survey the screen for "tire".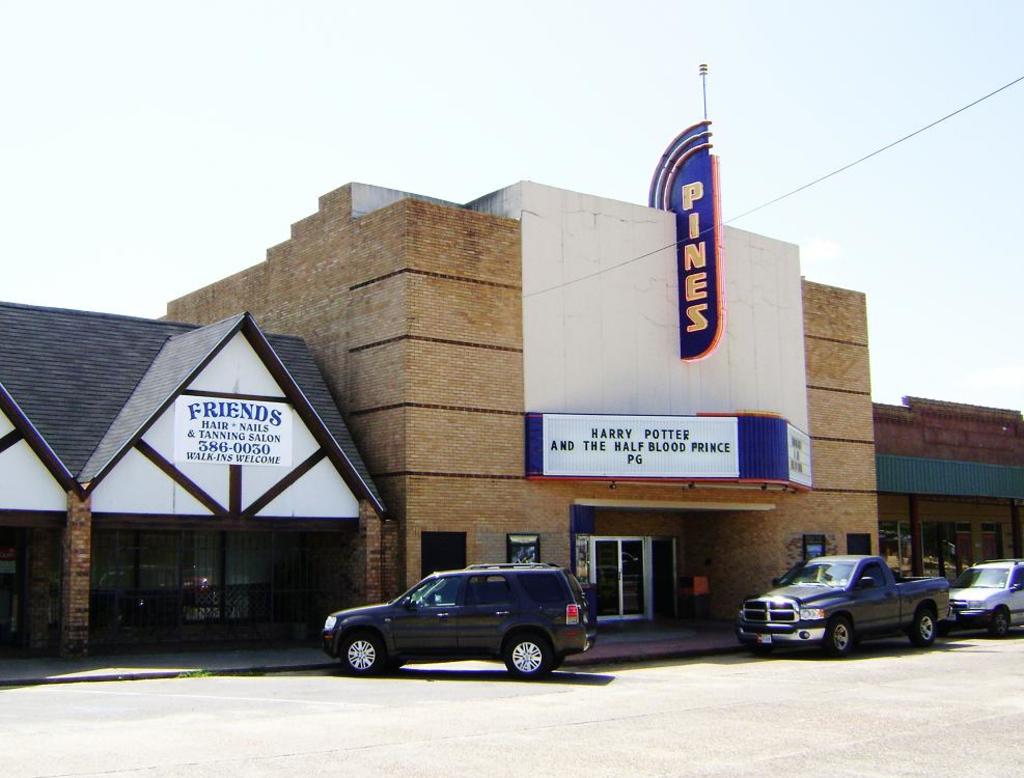
Survey found: <region>495, 623, 571, 691</region>.
